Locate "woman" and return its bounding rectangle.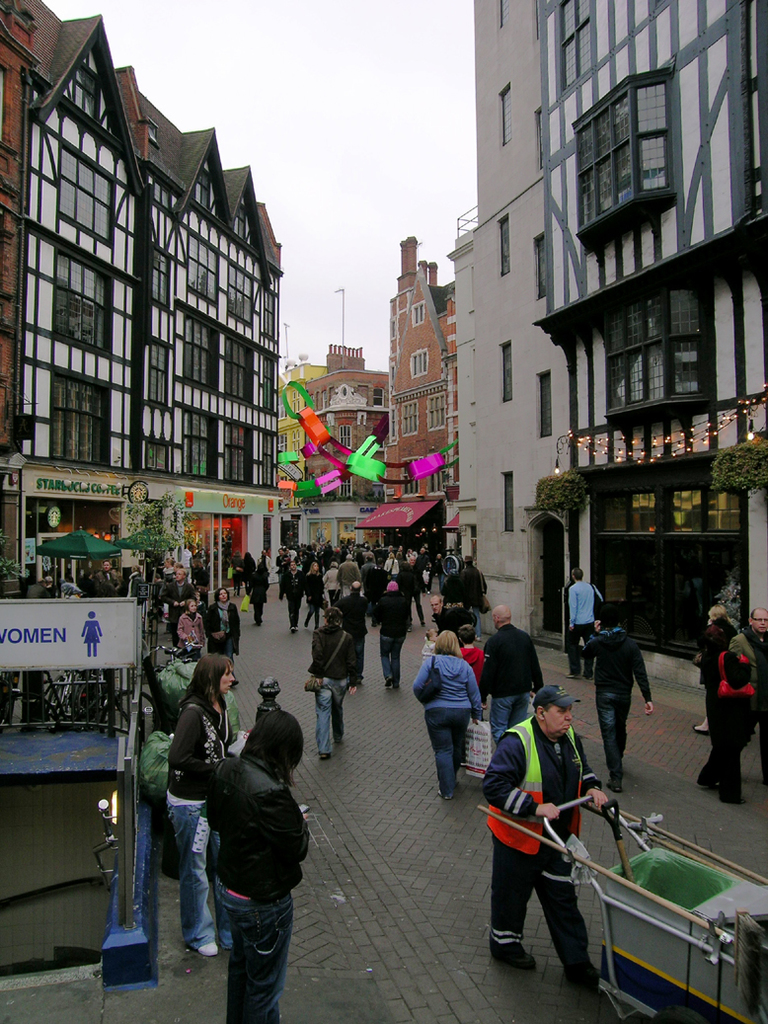
l=402, t=623, r=495, b=806.
